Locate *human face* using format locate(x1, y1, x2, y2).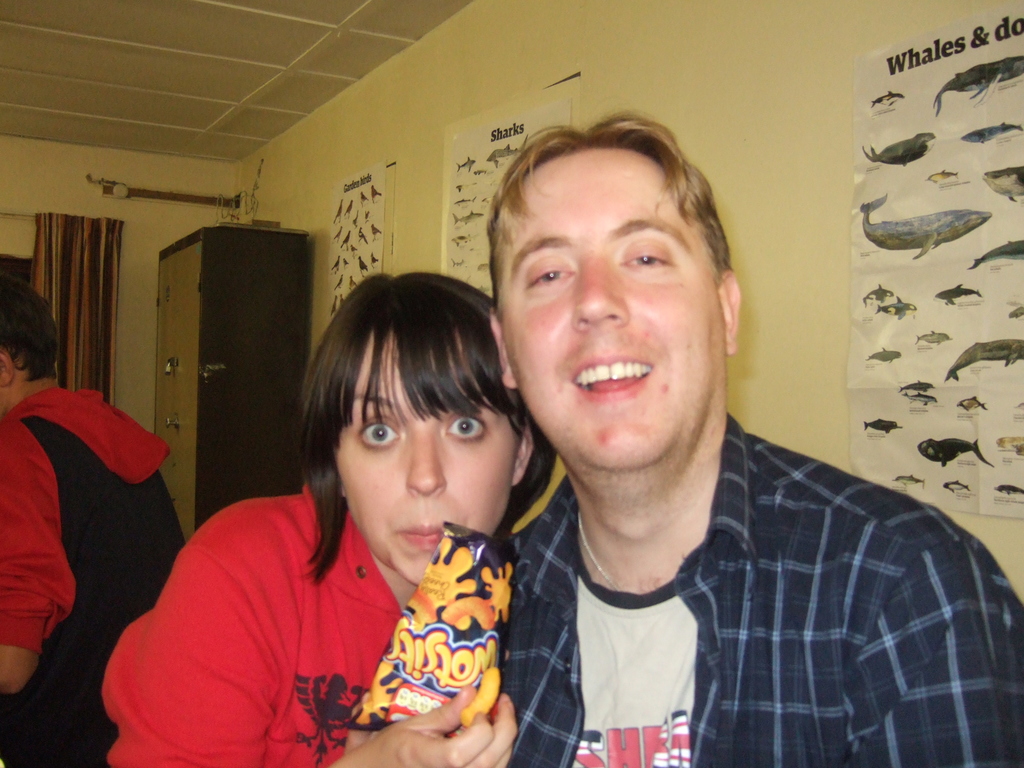
locate(333, 324, 518, 586).
